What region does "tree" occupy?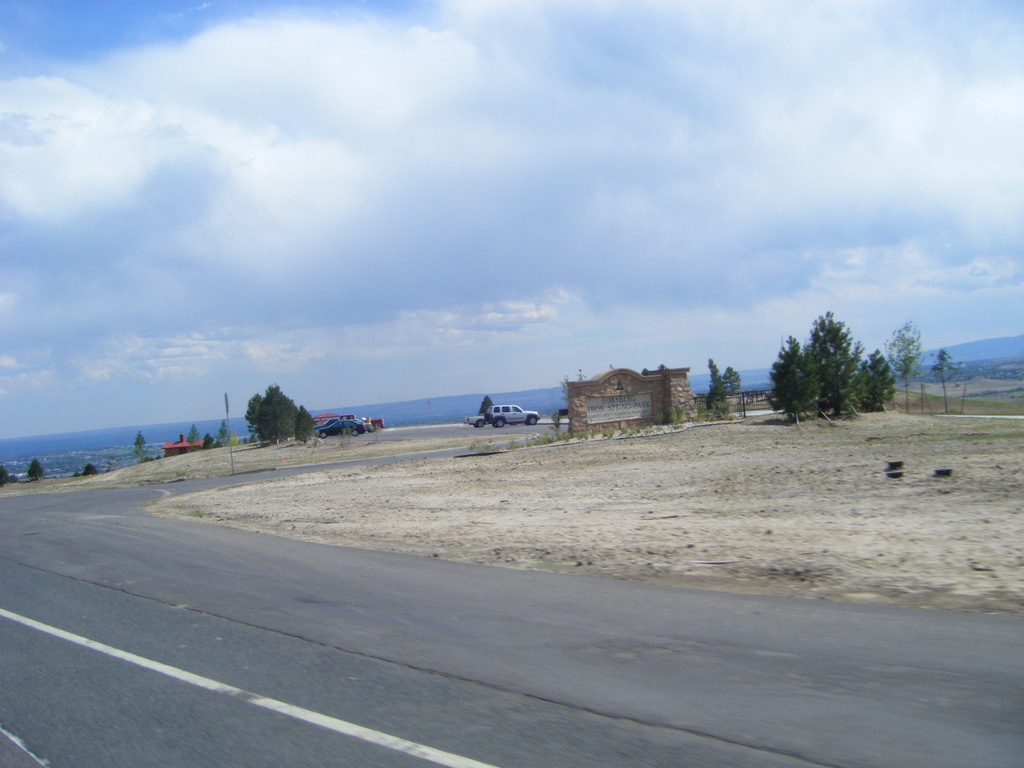
box=[807, 308, 855, 410].
